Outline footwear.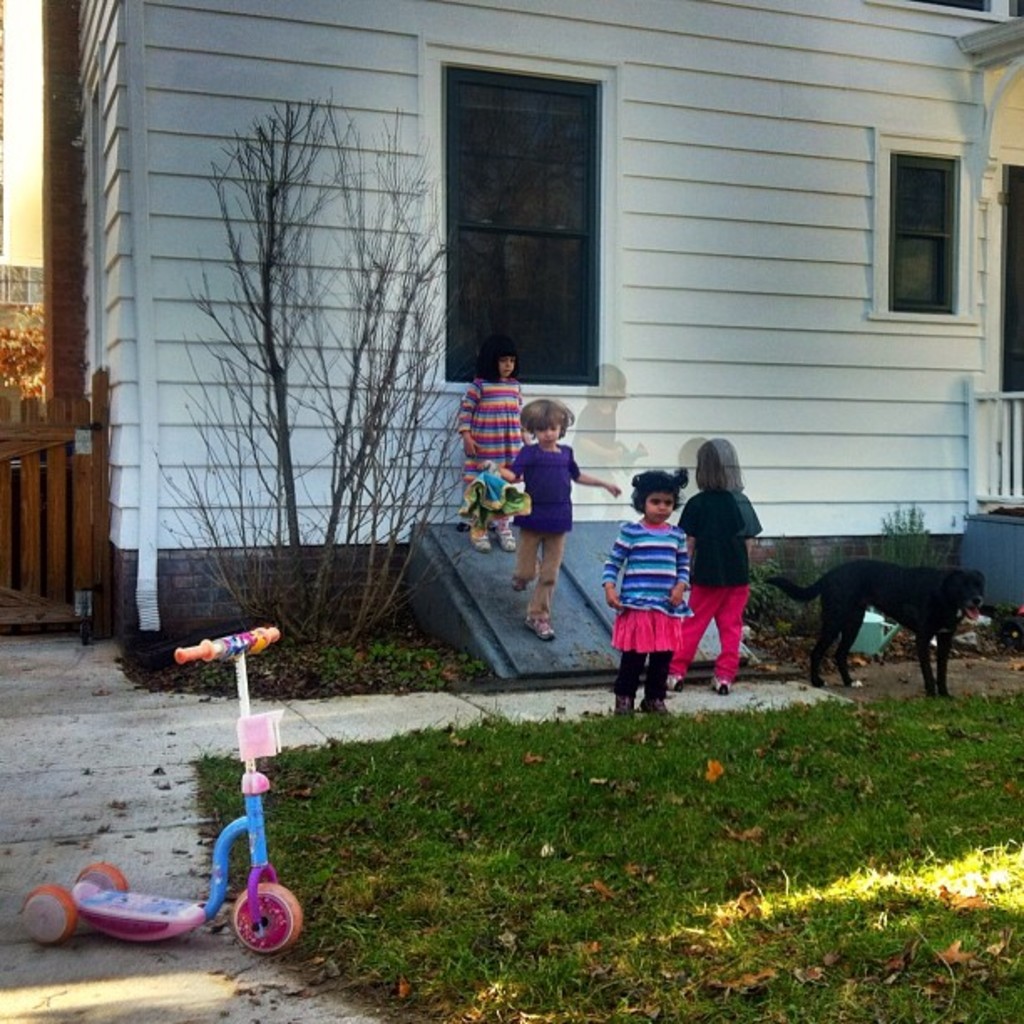
Outline: pyautogui.locateOnScreen(462, 509, 487, 549).
